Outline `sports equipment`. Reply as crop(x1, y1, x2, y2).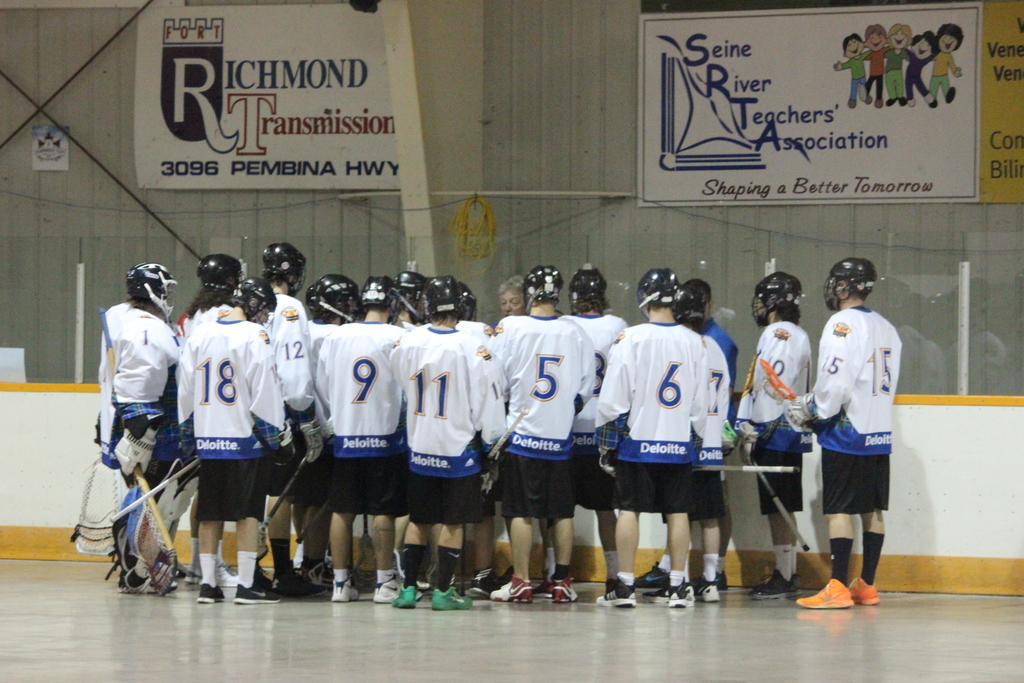
crop(125, 465, 179, 594).
